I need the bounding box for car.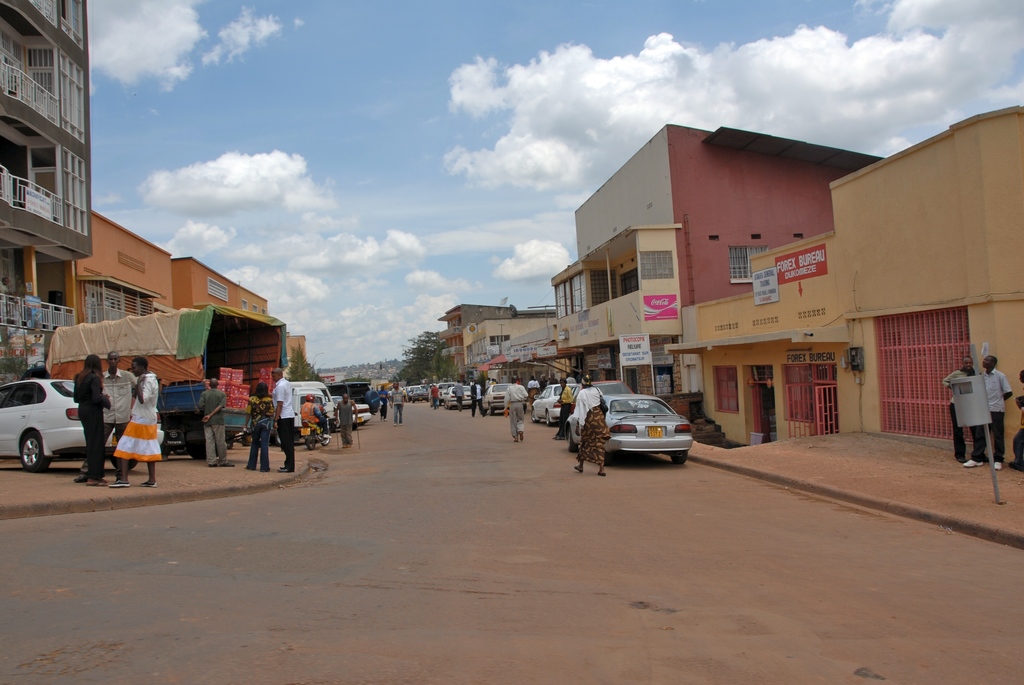
Here it is: x1=327, y1=395, x2=371, y2=434.
